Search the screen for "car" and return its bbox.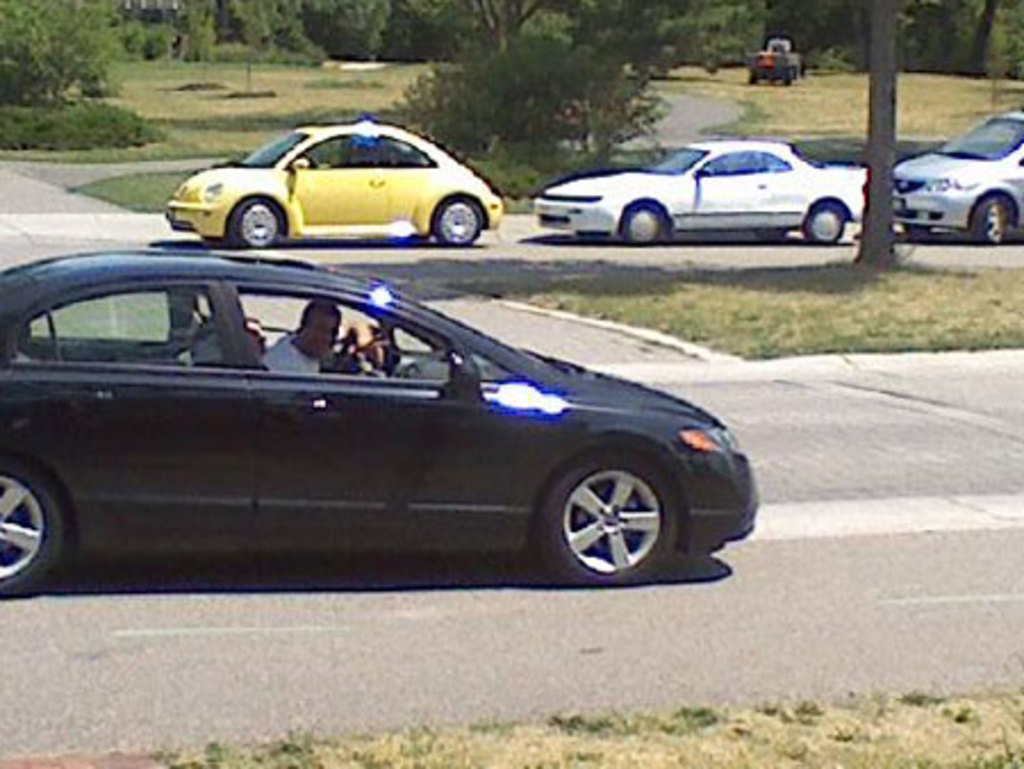
Found: Rect(530, 139, 872, 248).
